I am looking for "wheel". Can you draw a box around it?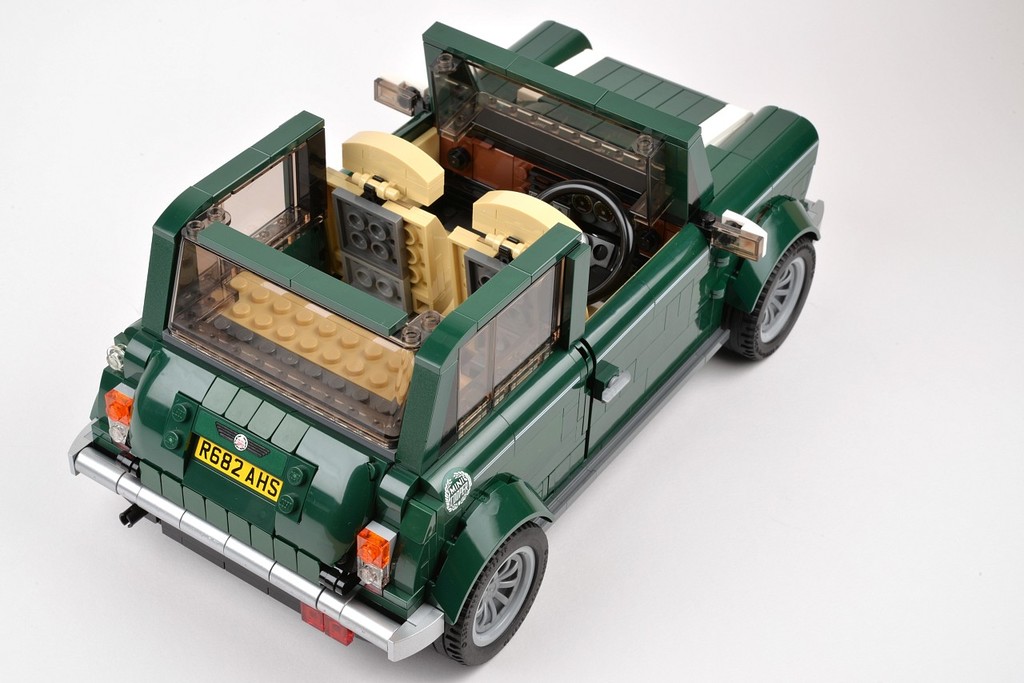
Sure, the bounding box is pyautogui.locateOnScreen(446, 503, 545, 665).
